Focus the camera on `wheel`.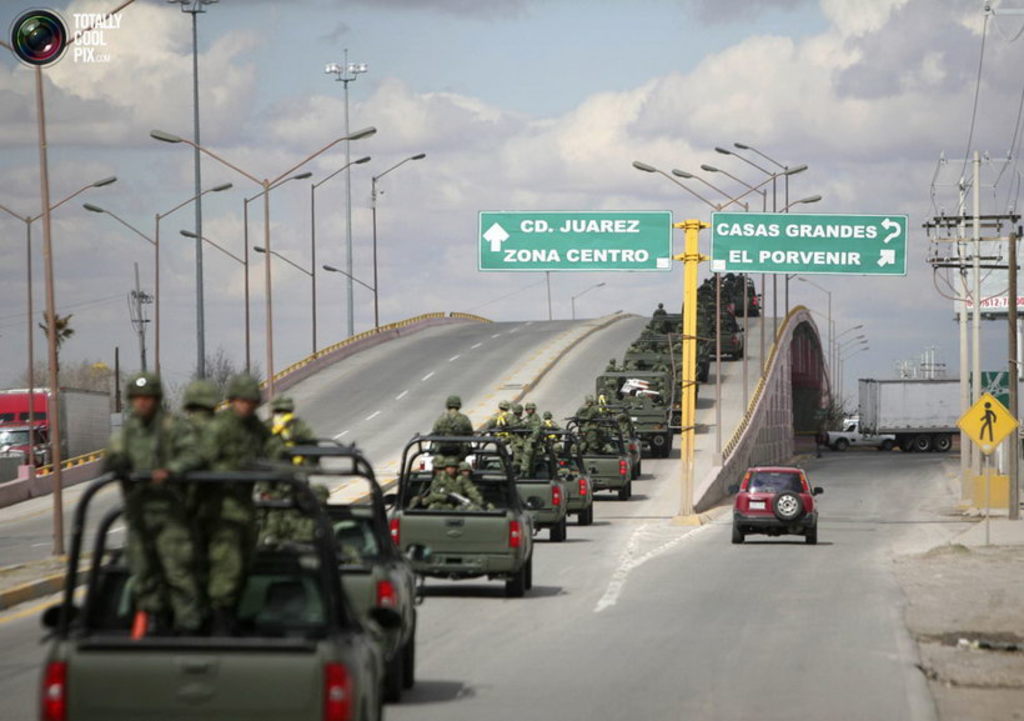
Focus region: crop(500, 569, 529, 597).
